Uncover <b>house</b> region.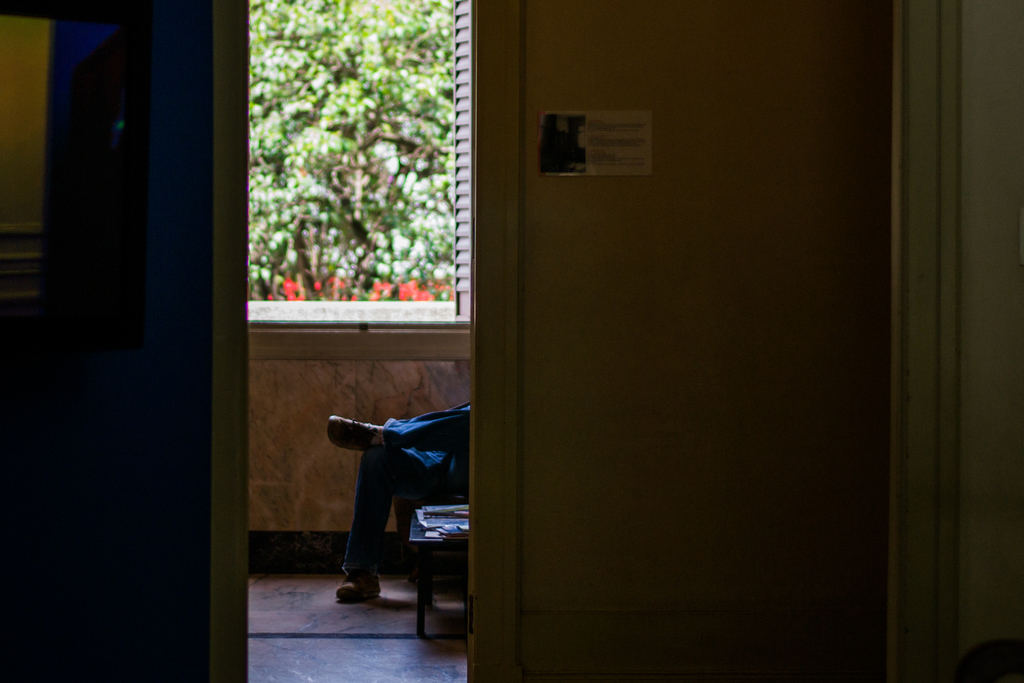
Uncovered: 0, 4, 1023, 682.
